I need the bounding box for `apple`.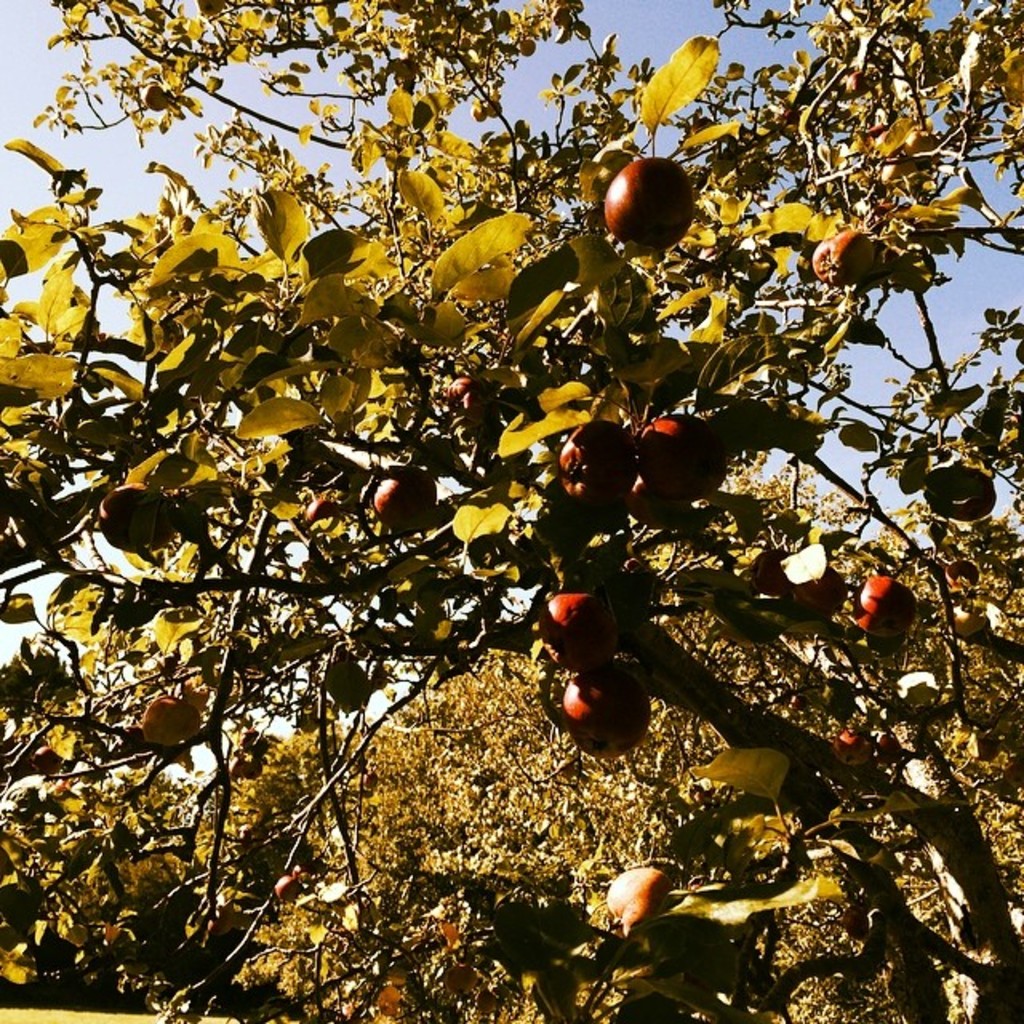
Here it is: x1=867, y1=736, x2=899, y2=768.
